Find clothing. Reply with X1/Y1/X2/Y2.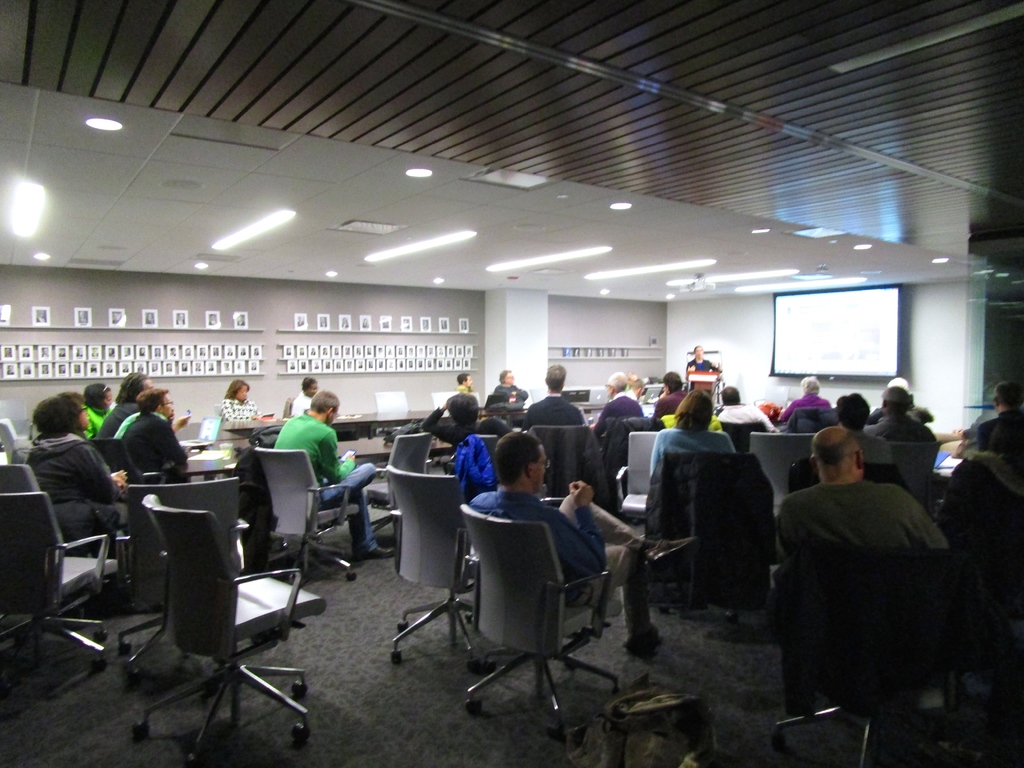
464/487/645/616.
